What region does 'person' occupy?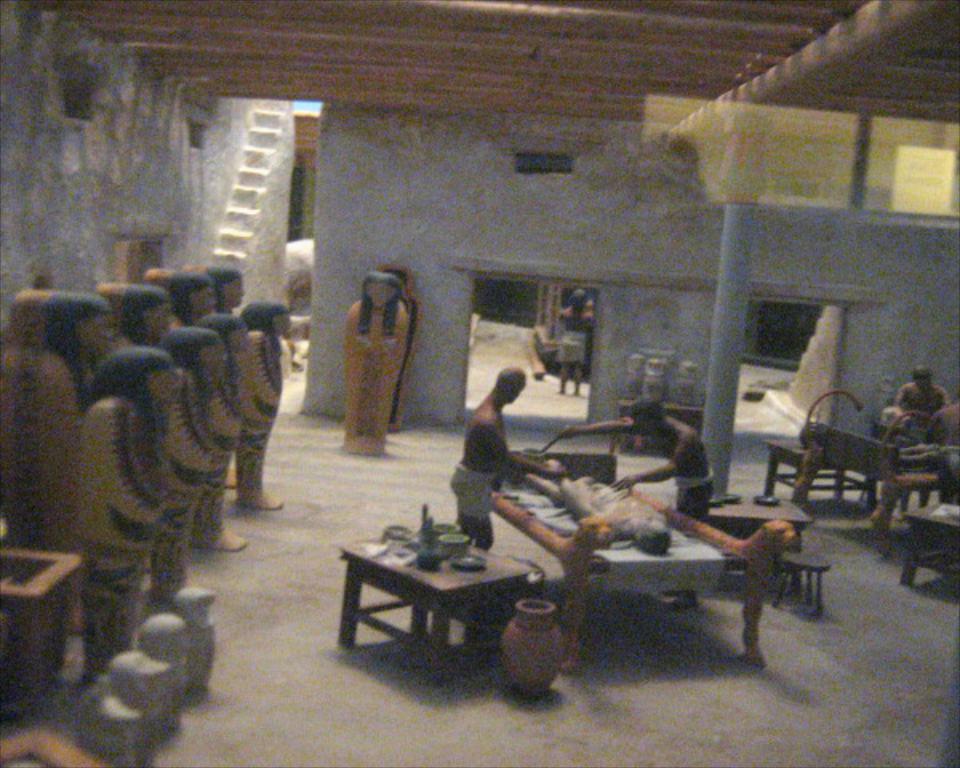
box(112, 286, 189, 352).
